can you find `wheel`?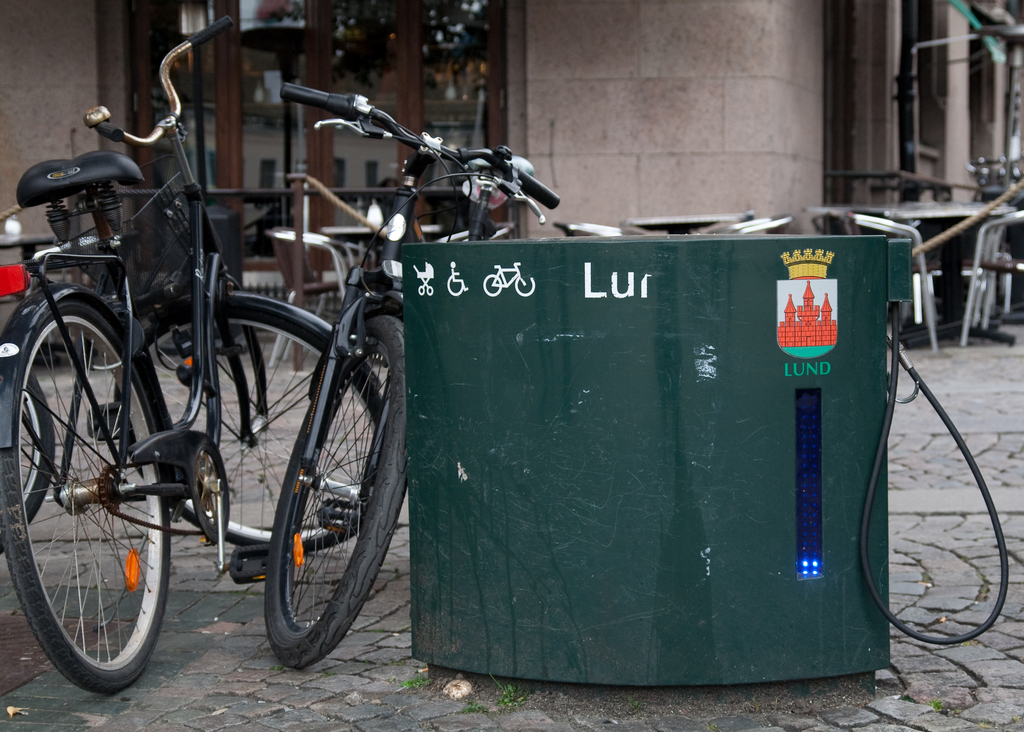
Yes, bounding box: bbox=(0, 313, 173, 691).
